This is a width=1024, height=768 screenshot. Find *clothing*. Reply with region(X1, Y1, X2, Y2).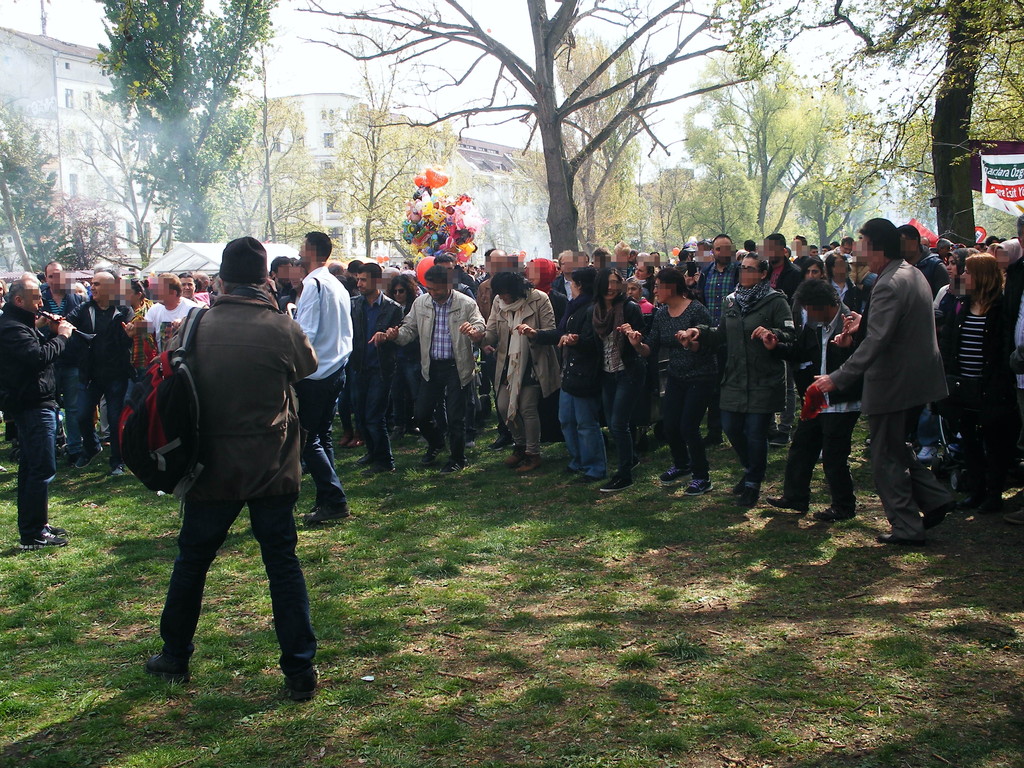
region(494, 380, 540, 454).
